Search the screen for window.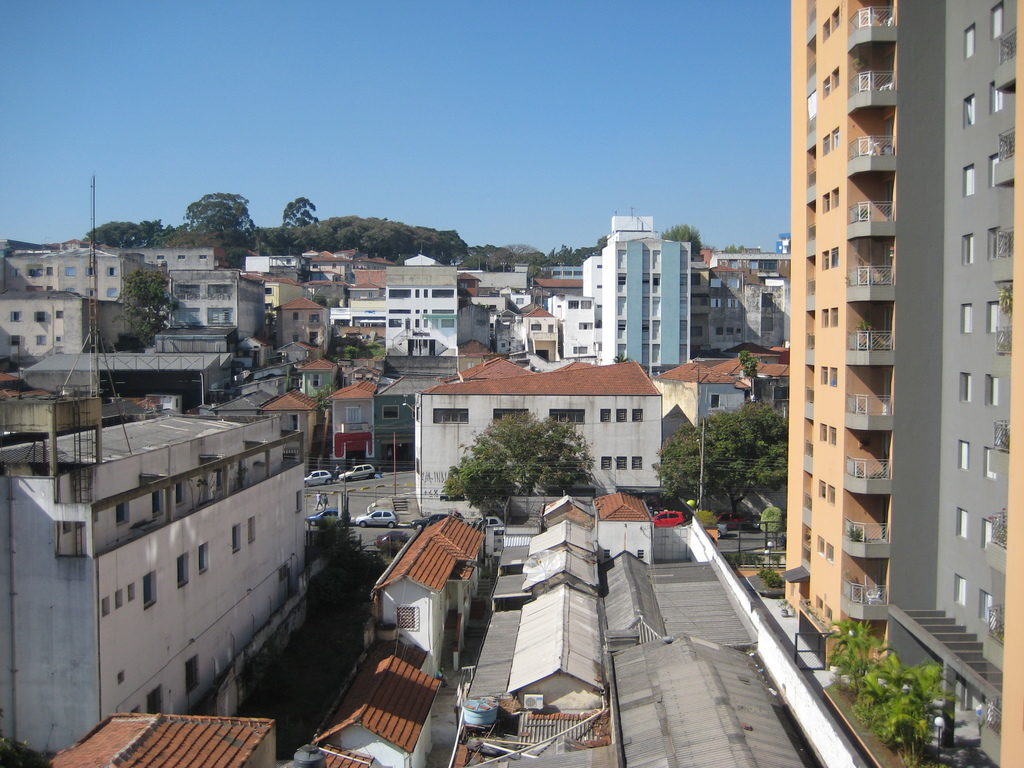
Found at BBox(7, 307, 25, 323).
